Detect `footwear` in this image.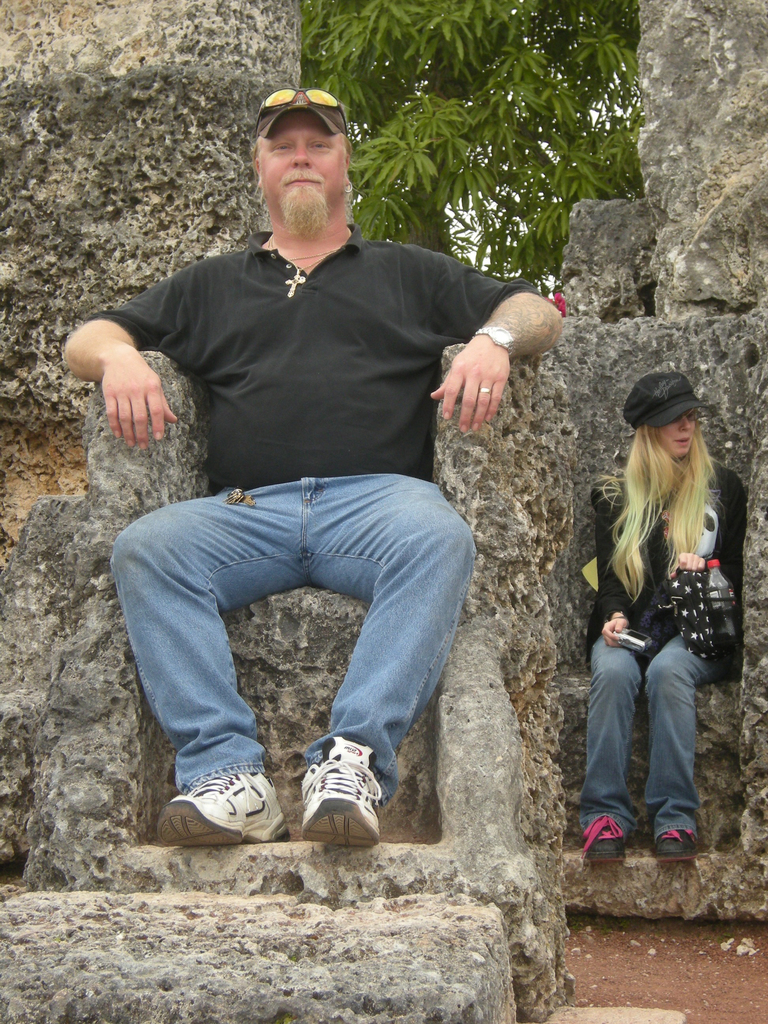
Detection: [579, 820, 630, 865].
